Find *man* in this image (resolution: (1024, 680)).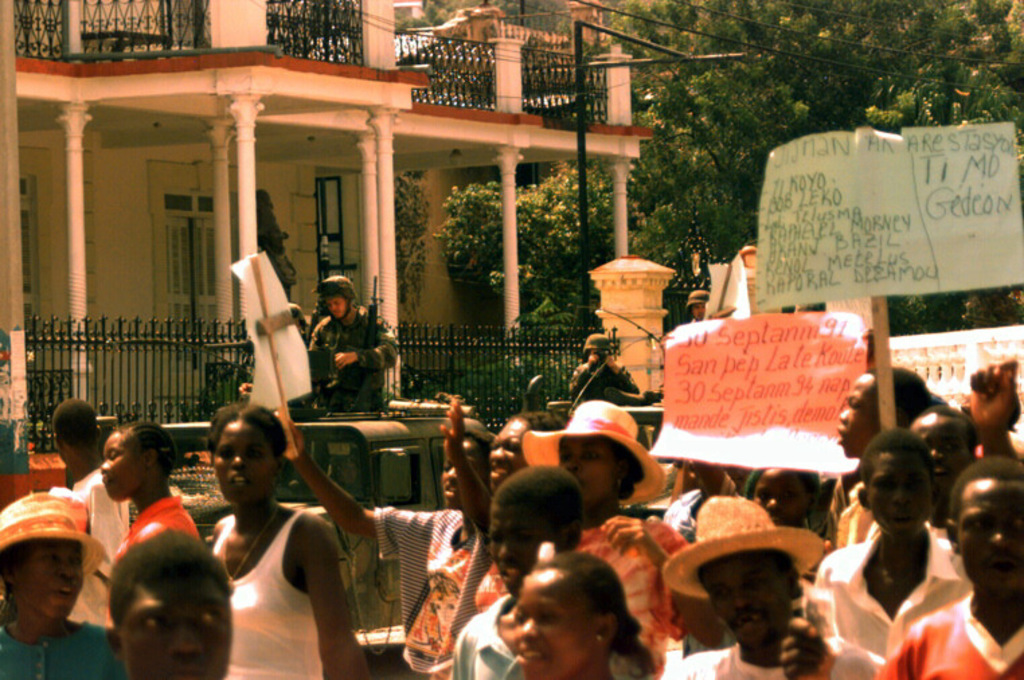
bbox(816, 427, 972, 668).
